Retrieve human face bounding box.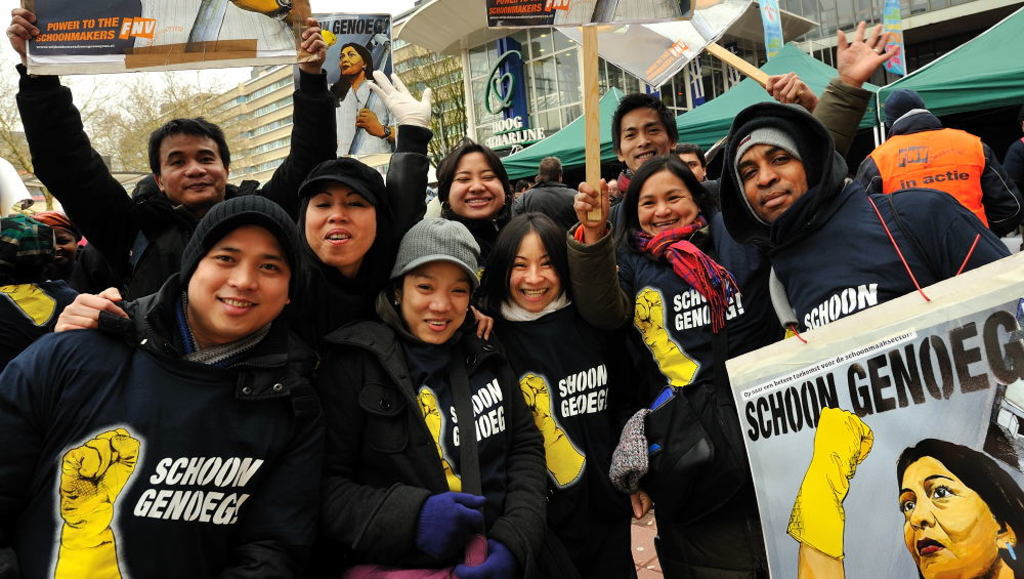
Bounding box: 156/136/225/198.
